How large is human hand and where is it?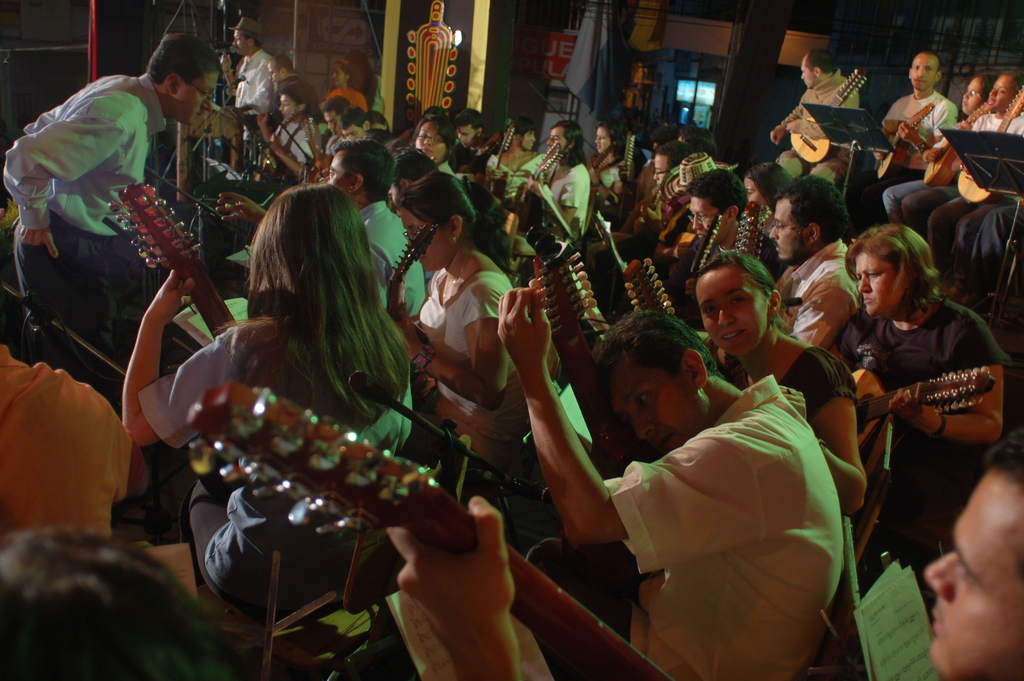
Bounding box: 957,119,975,130.
